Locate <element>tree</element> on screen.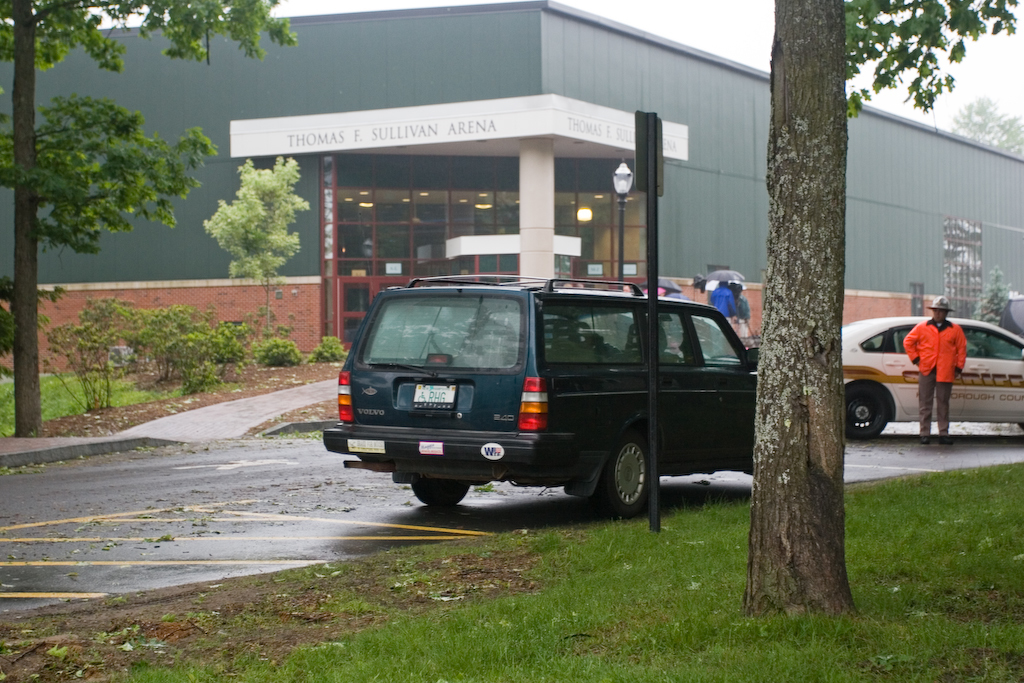
On screen at {"x1": 204, "y1": 155, "x2": 309, "y2": 342}.
